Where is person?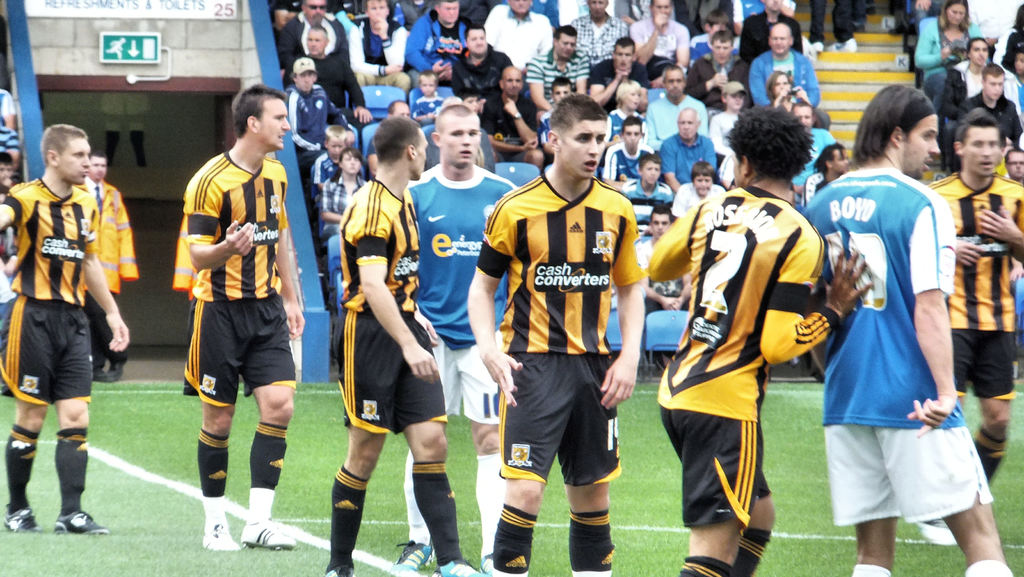
bbox=[746, 22, 833, 127].
